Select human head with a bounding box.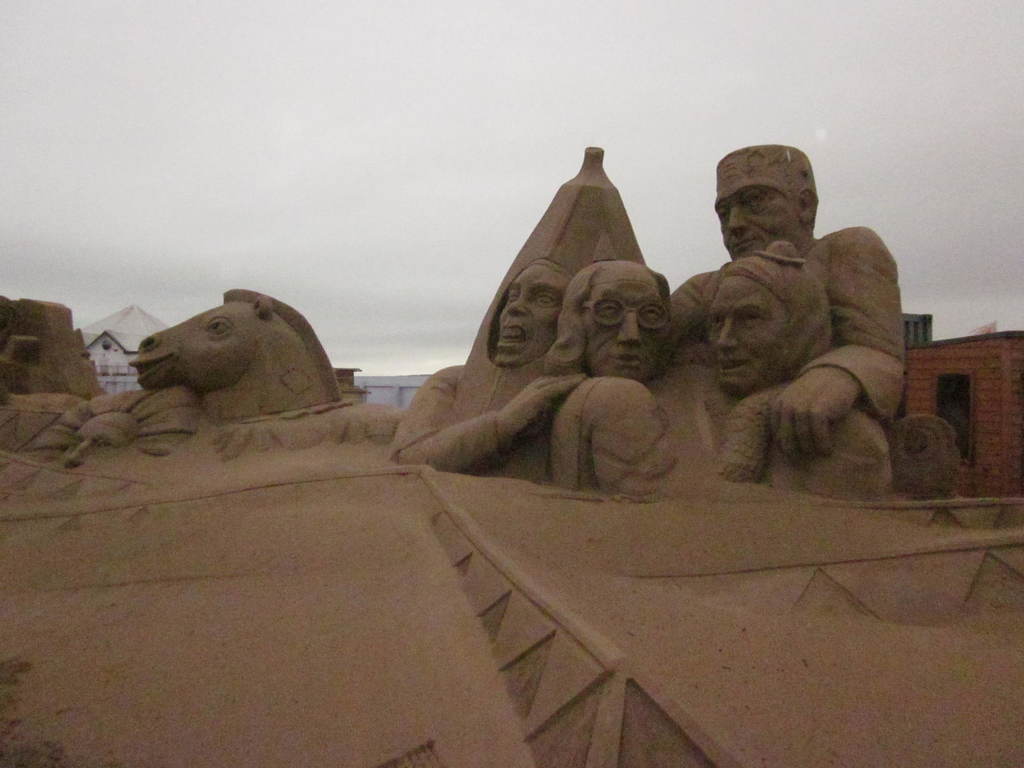
709 243 829 389.
